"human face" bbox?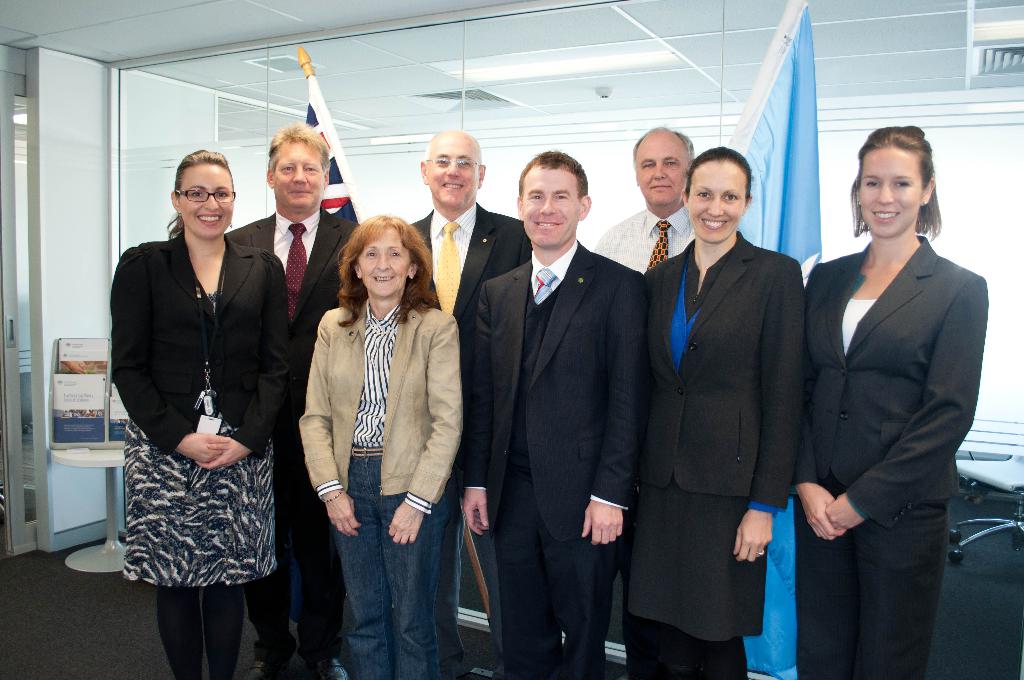
<box>688,158,747,240</box>
